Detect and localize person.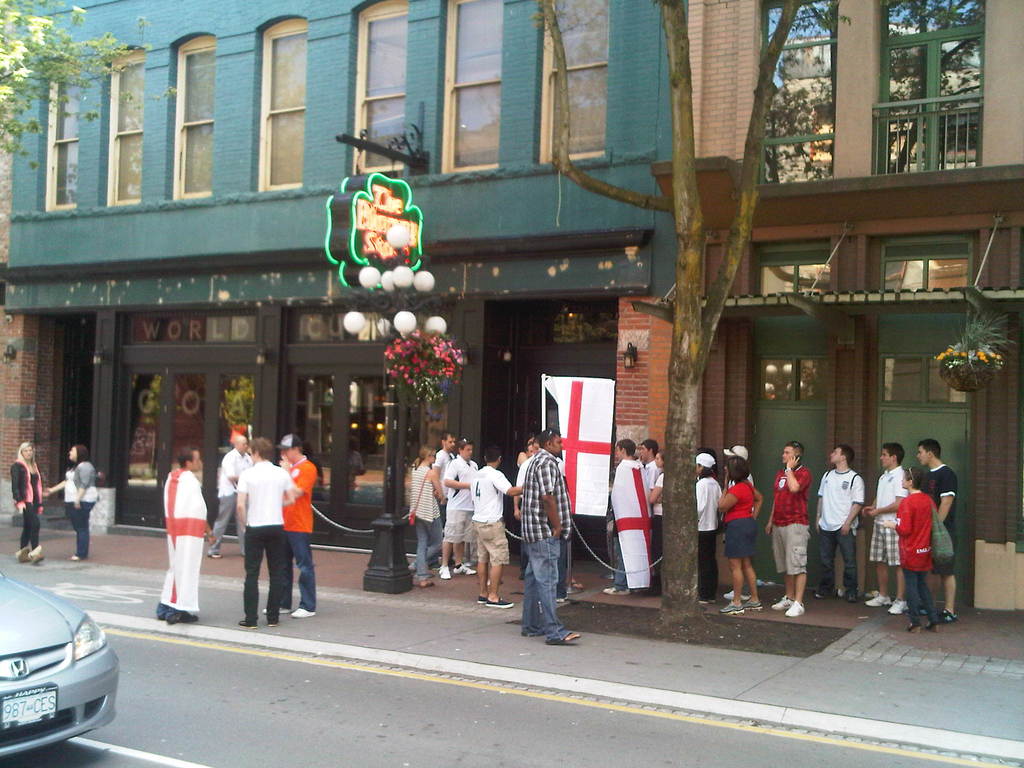
Localized at 808, 438, 864, 596.
